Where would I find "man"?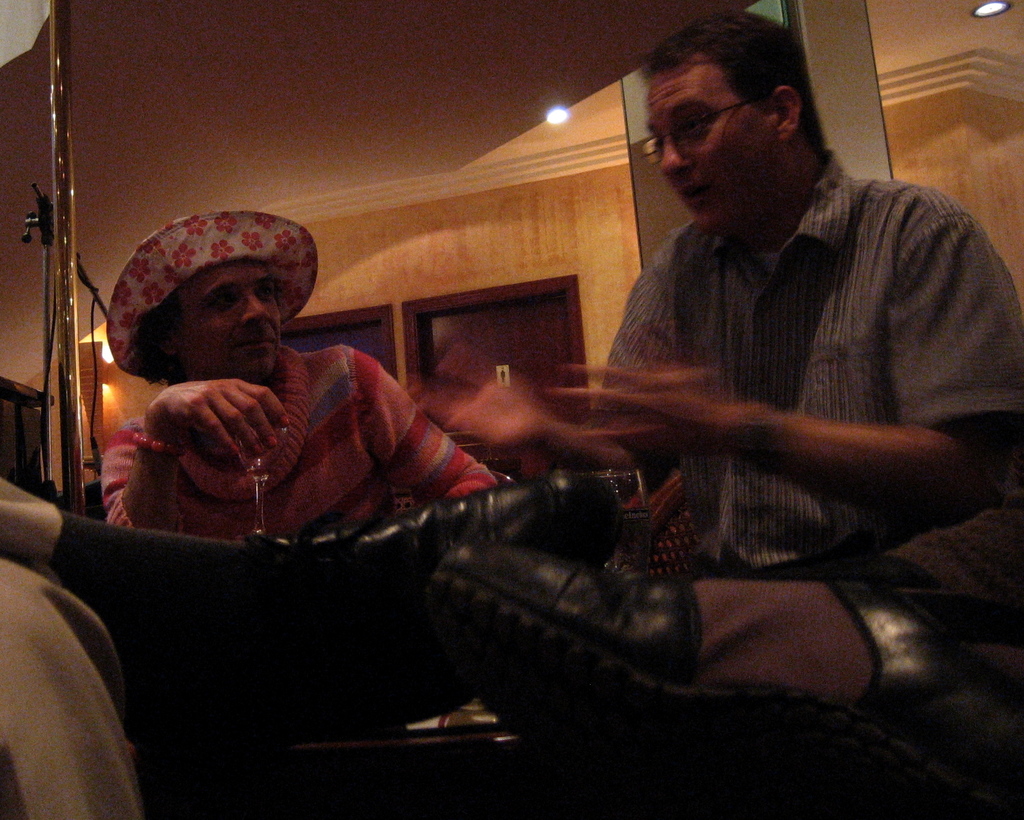
At box=[62, 229, 497, 593].
